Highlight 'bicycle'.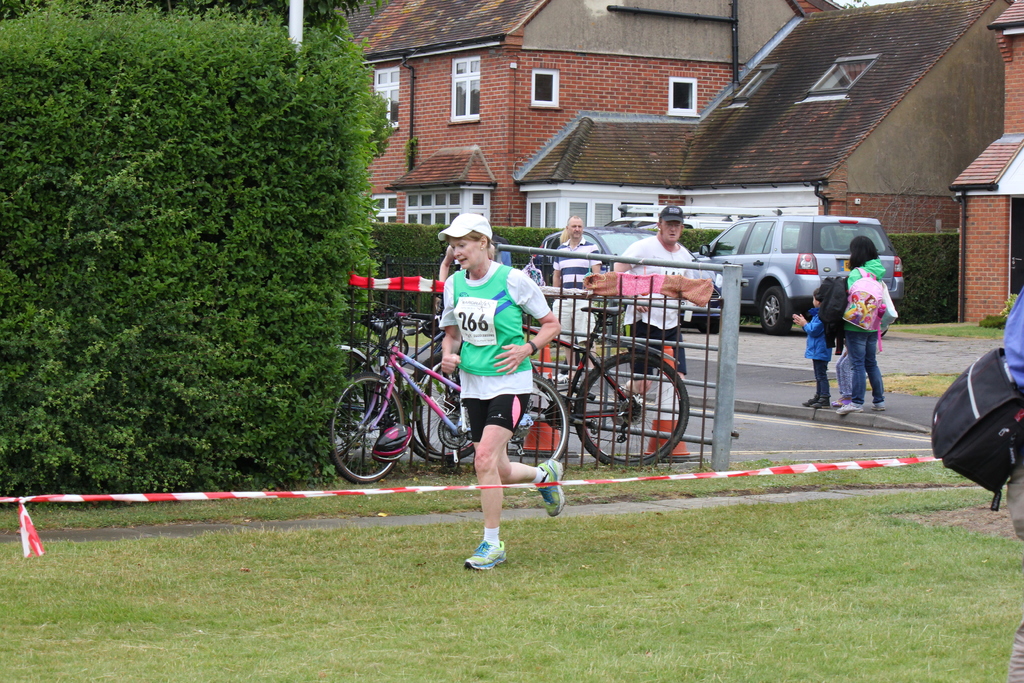
Highlighted region: locate(401, 295, 689, 467).
